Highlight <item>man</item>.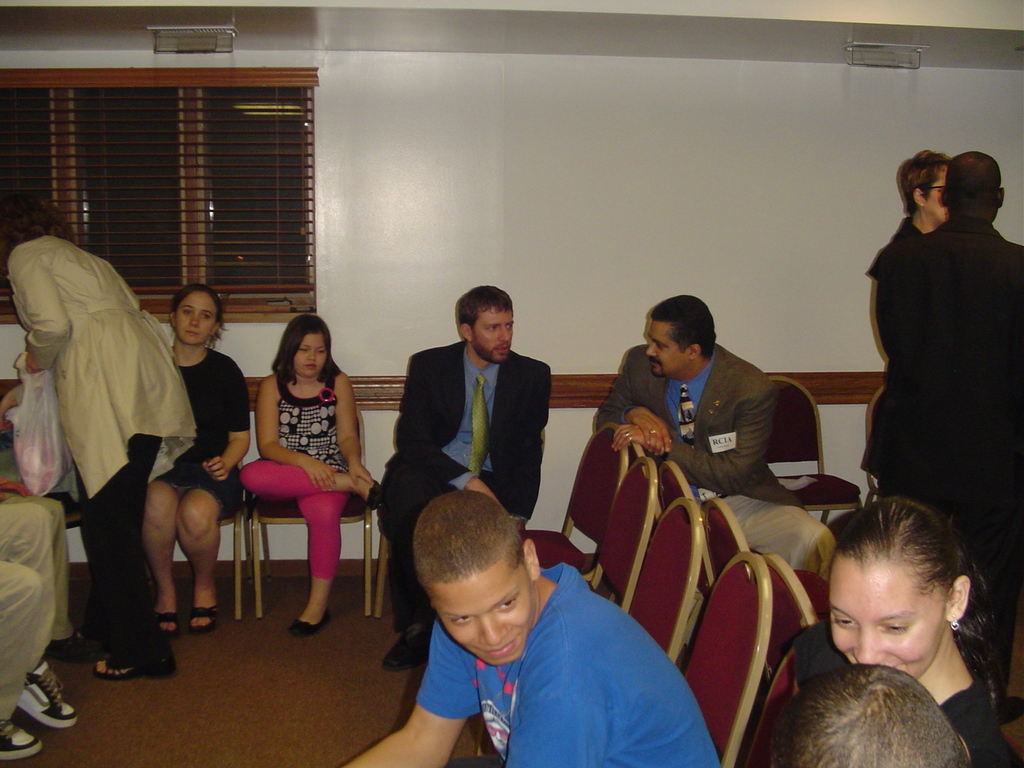
Highlighted region: l=335, t=483, r=720, b=767.
